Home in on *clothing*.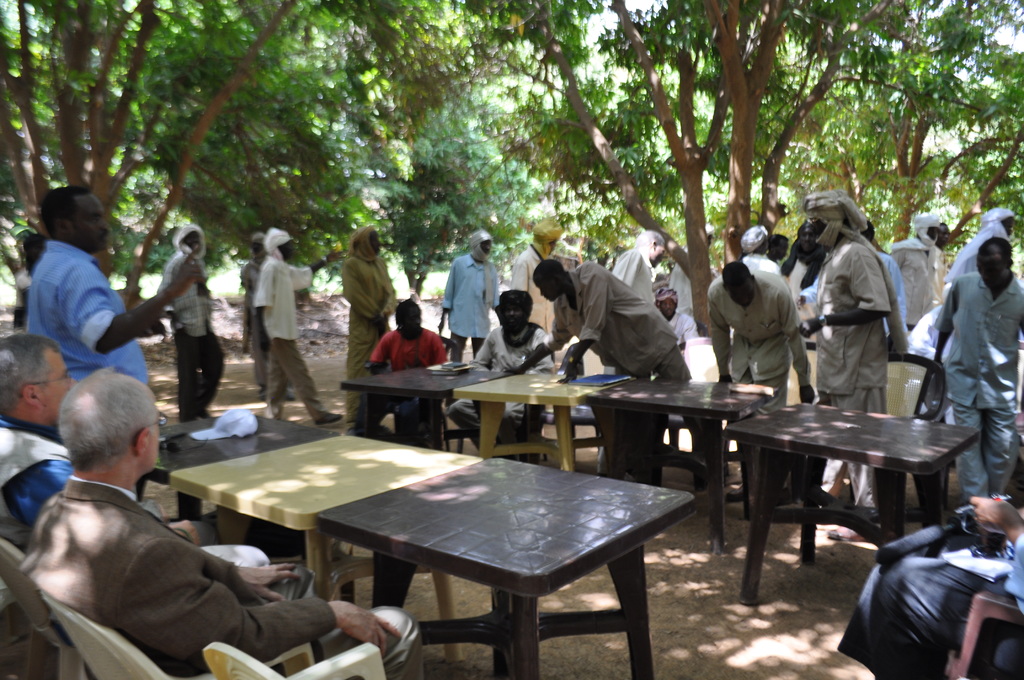
Homed in at [left=932, top=267, right=1023, bottom=496].
